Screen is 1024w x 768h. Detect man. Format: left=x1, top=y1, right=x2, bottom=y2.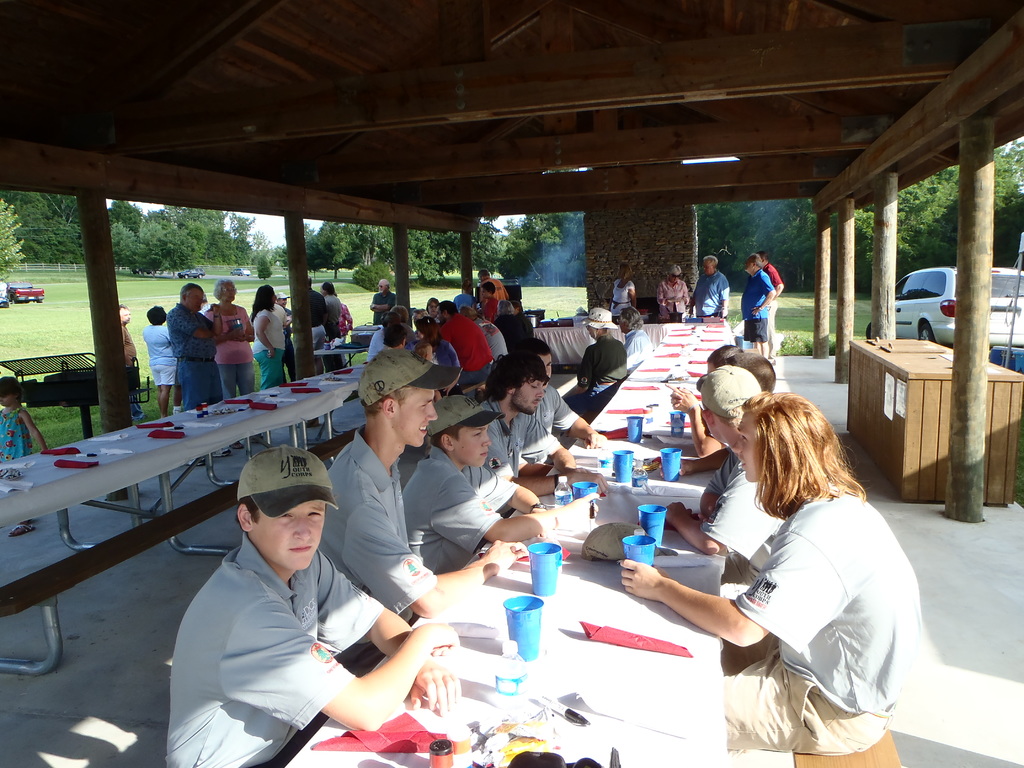
left=373, top=321, right=405, bottom=355.
